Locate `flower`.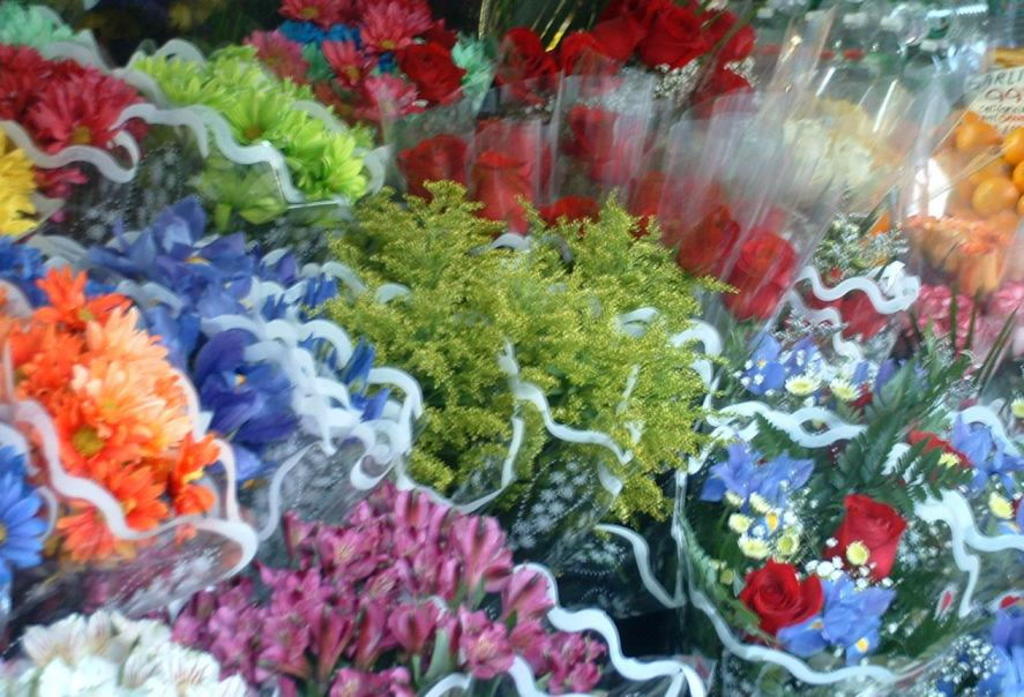
Bounding box: (x1=940, y1=601, x2=1023, y2=696).
